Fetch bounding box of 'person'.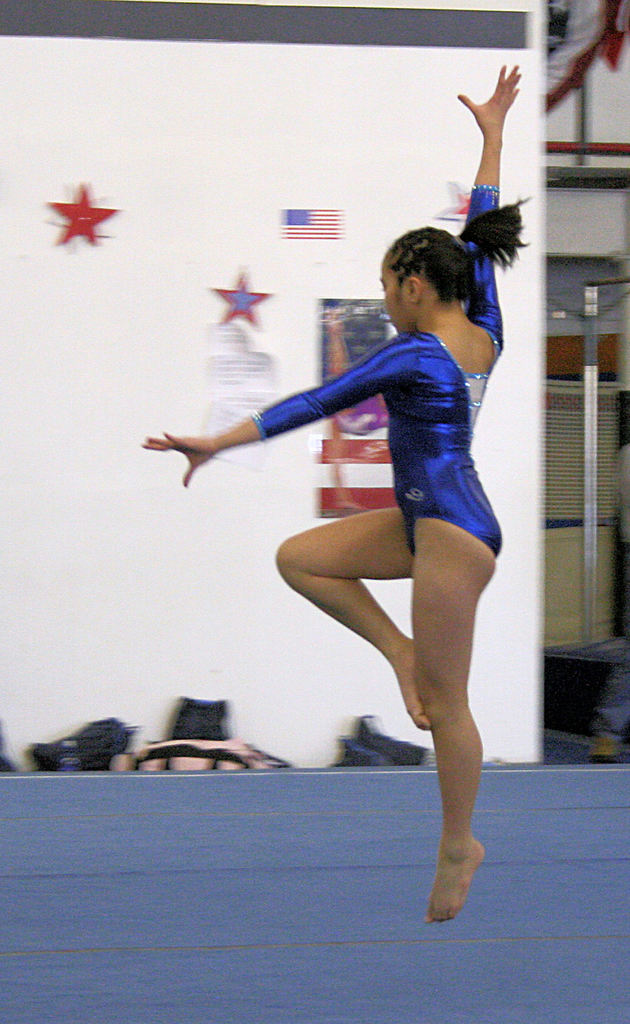
Bbox: [166,195,532,905].
